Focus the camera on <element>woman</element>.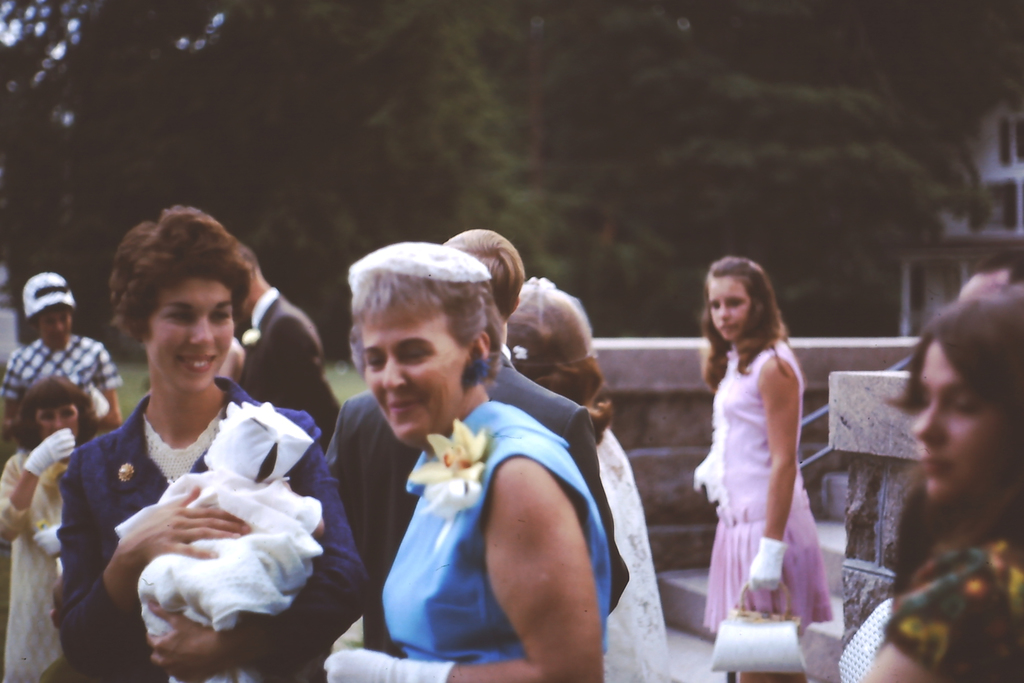
Focus region: 502:273:675:682.
